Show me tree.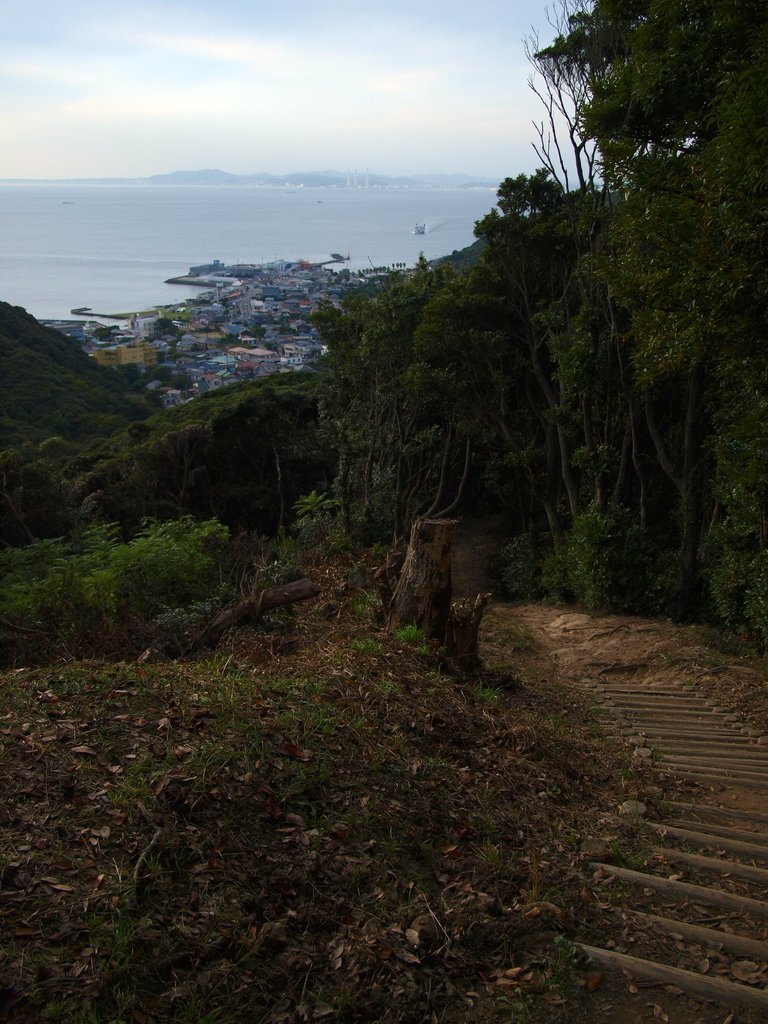
tree is here: <box>145,314,184,340</box>.
